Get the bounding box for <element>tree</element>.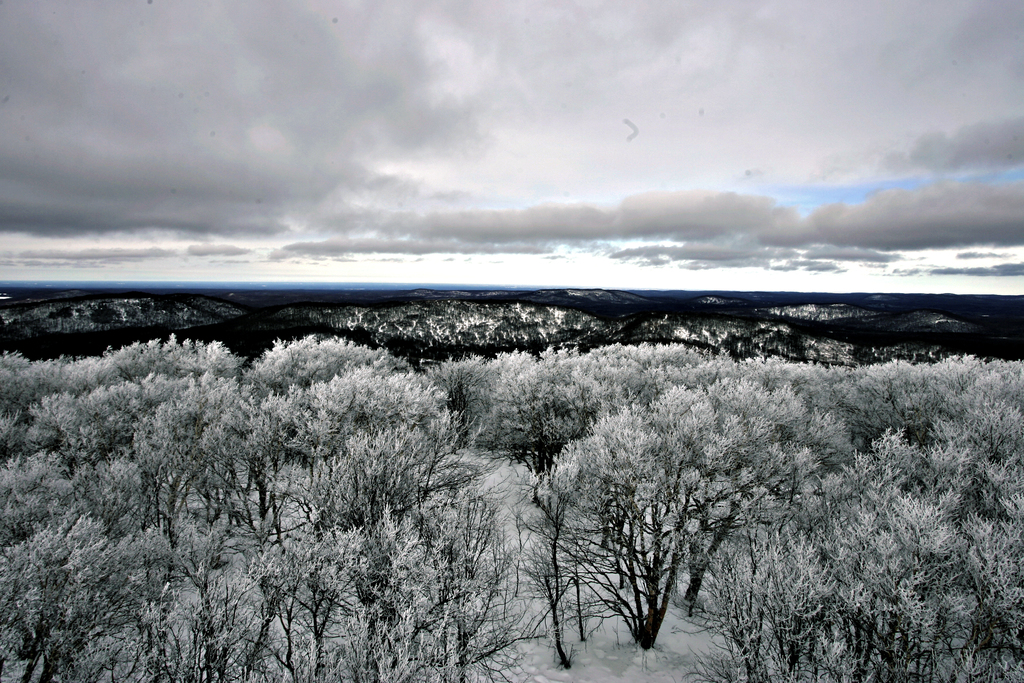
0/343/110/413.
